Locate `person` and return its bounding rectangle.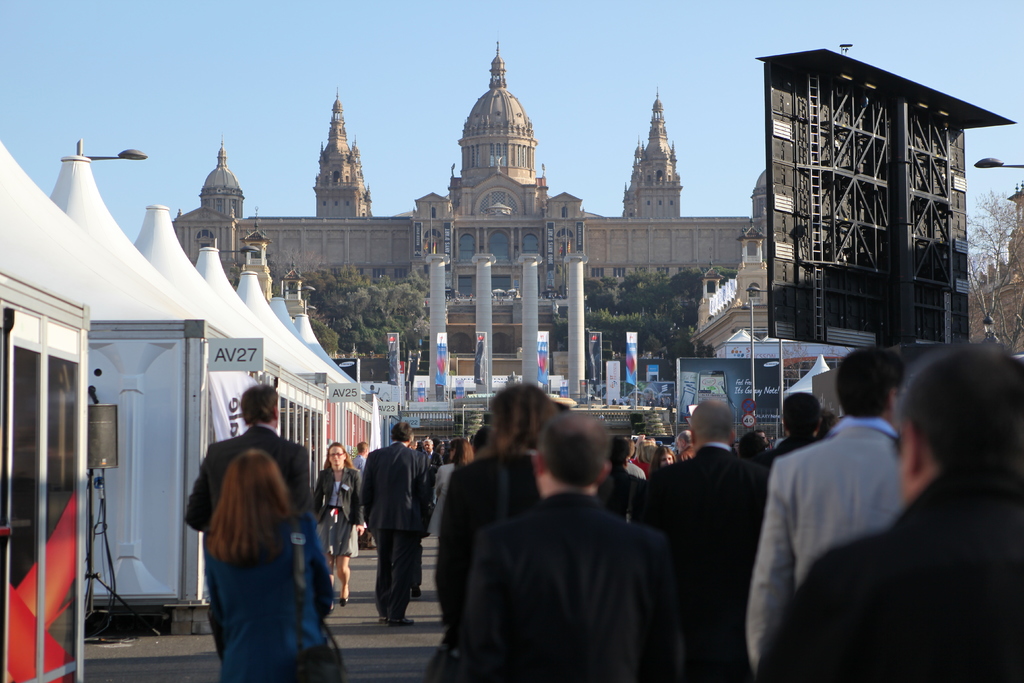
[456,411,668,682].
